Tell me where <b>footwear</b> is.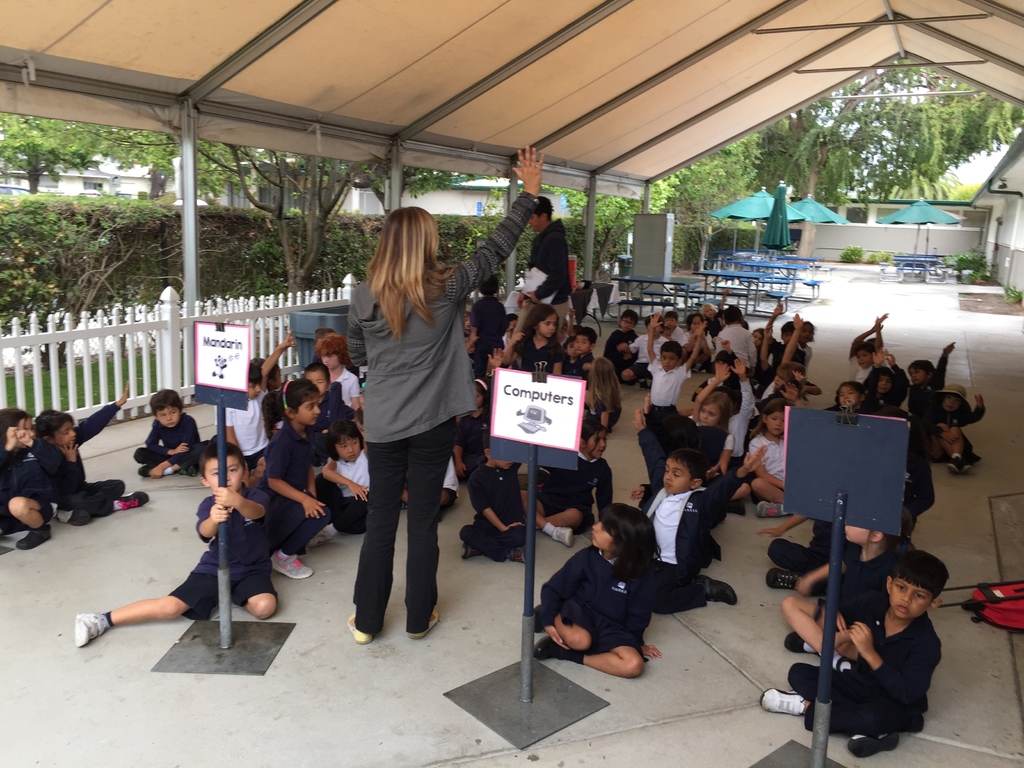
<b>footwear</b> is at bbox=[74, 607, 114, 654].
